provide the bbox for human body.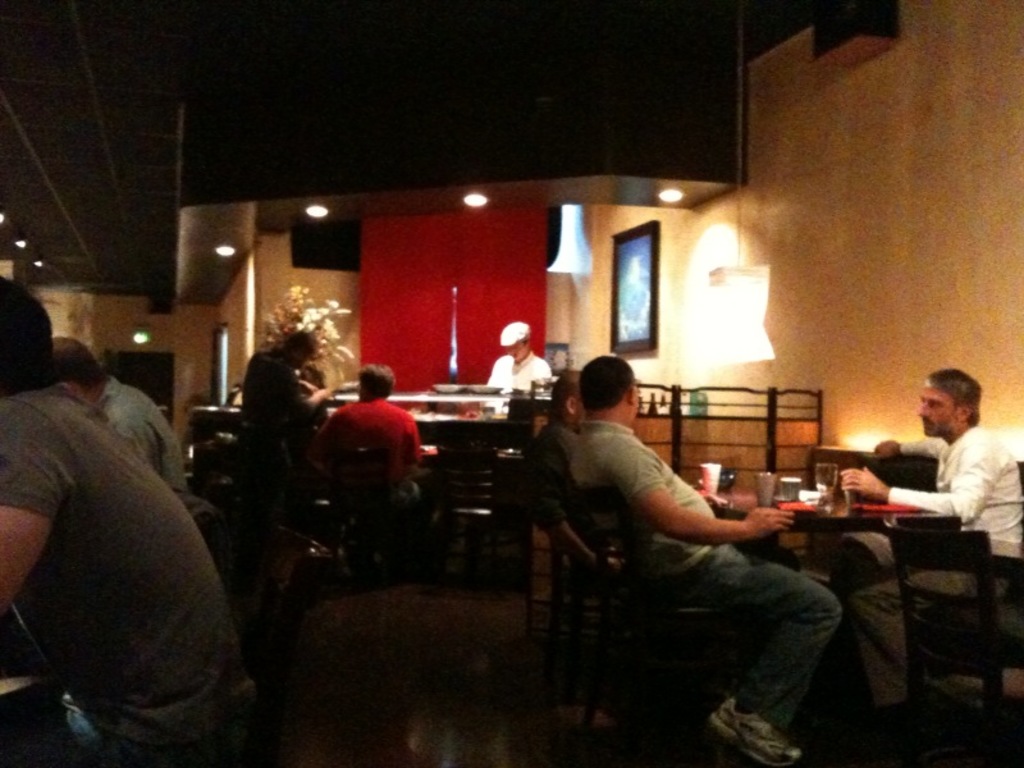
[479,352,549,392].
